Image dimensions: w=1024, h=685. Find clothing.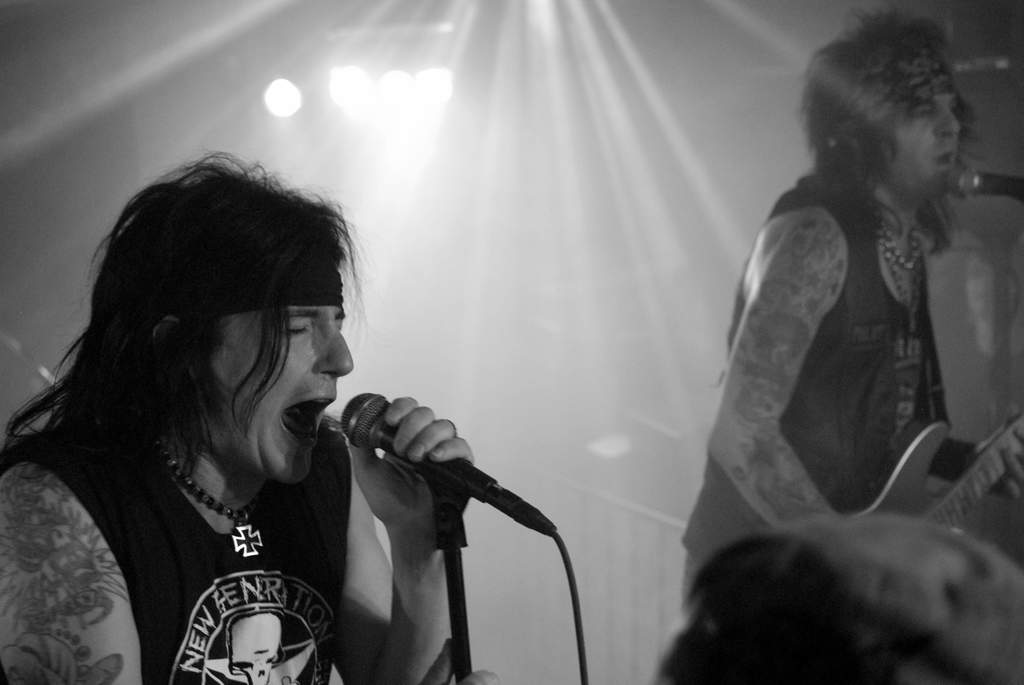
[left=682, top=180, right=950, bottom=618].
